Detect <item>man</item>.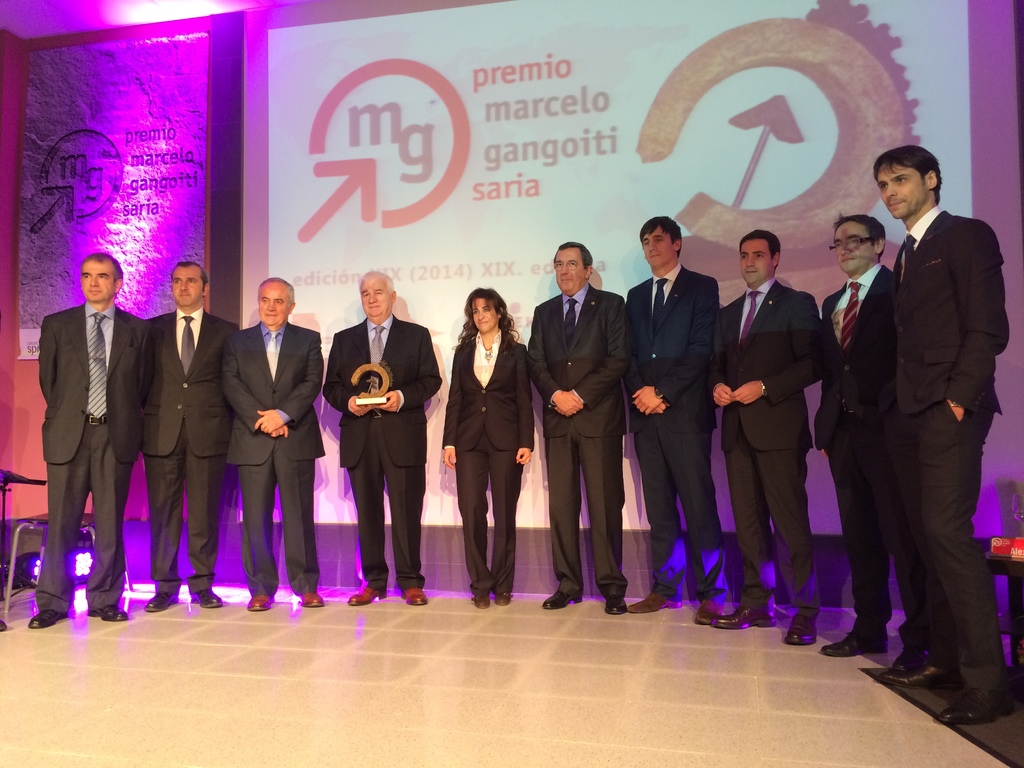
Detected at pyautogui.locateOnScreen(625, 213, 723, 616).
